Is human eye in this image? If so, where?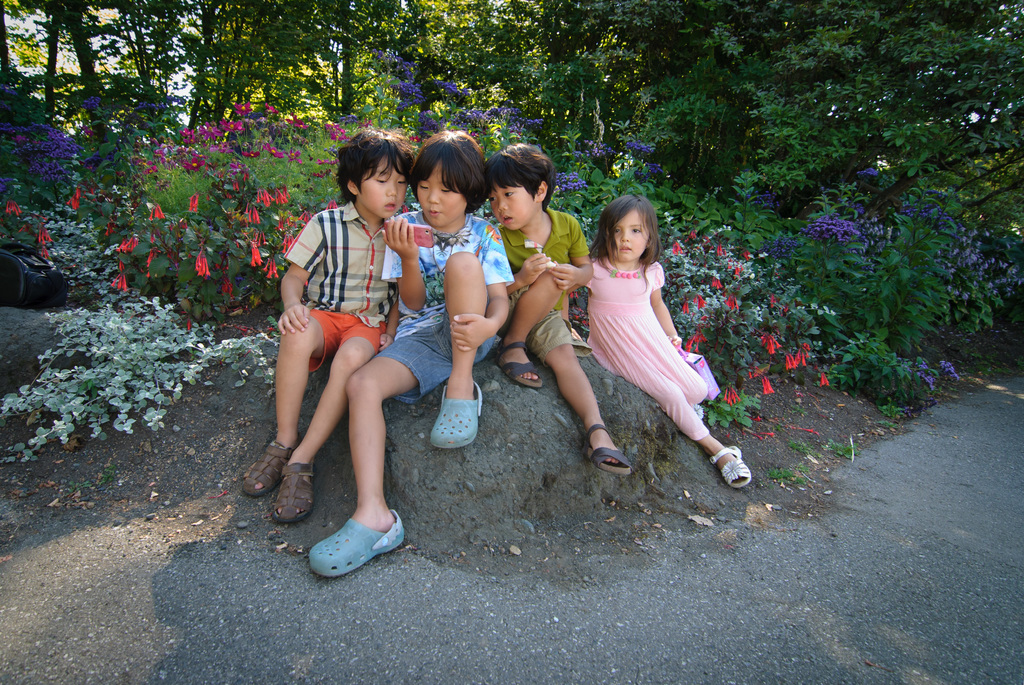
Yes, at (632,224,646,237).
